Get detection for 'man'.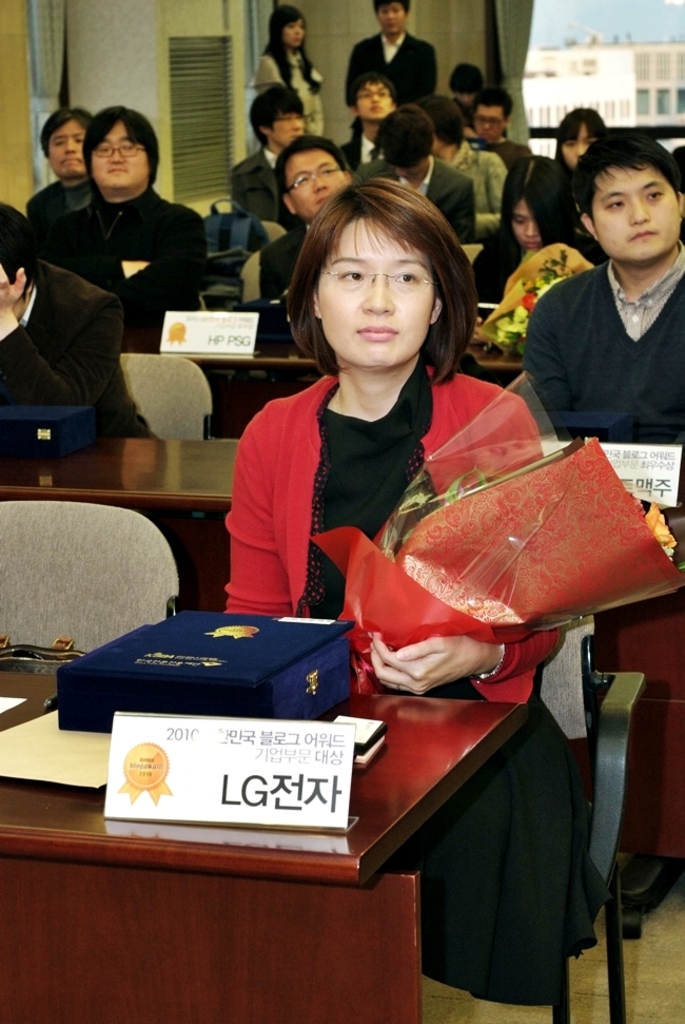
Detection: (473, 93, 533, 173).
